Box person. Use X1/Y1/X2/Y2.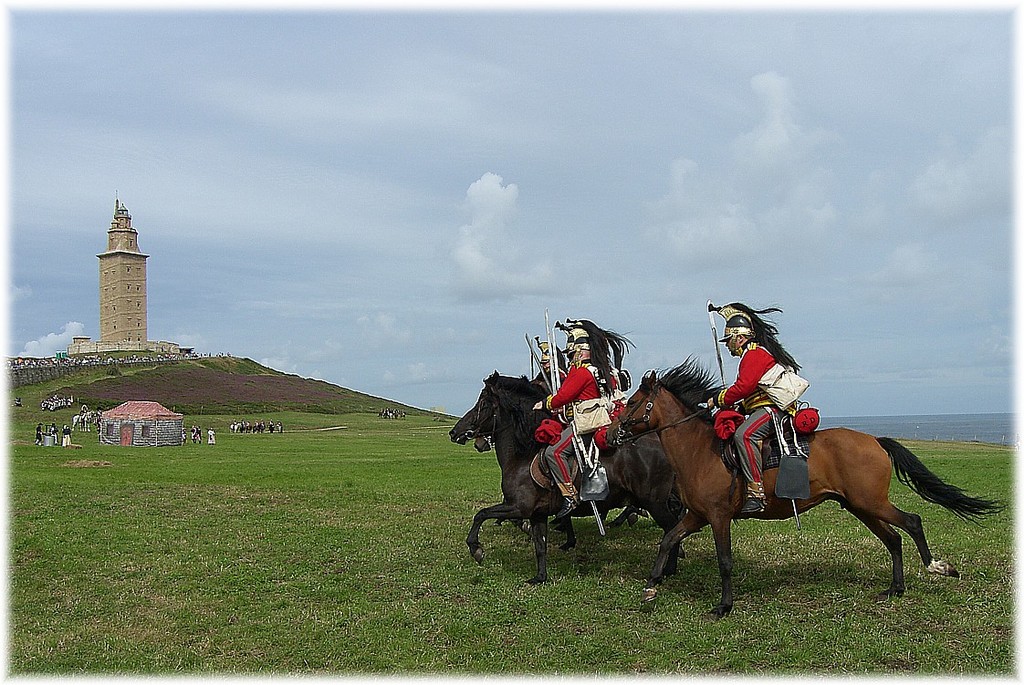
49/422/58/446.
